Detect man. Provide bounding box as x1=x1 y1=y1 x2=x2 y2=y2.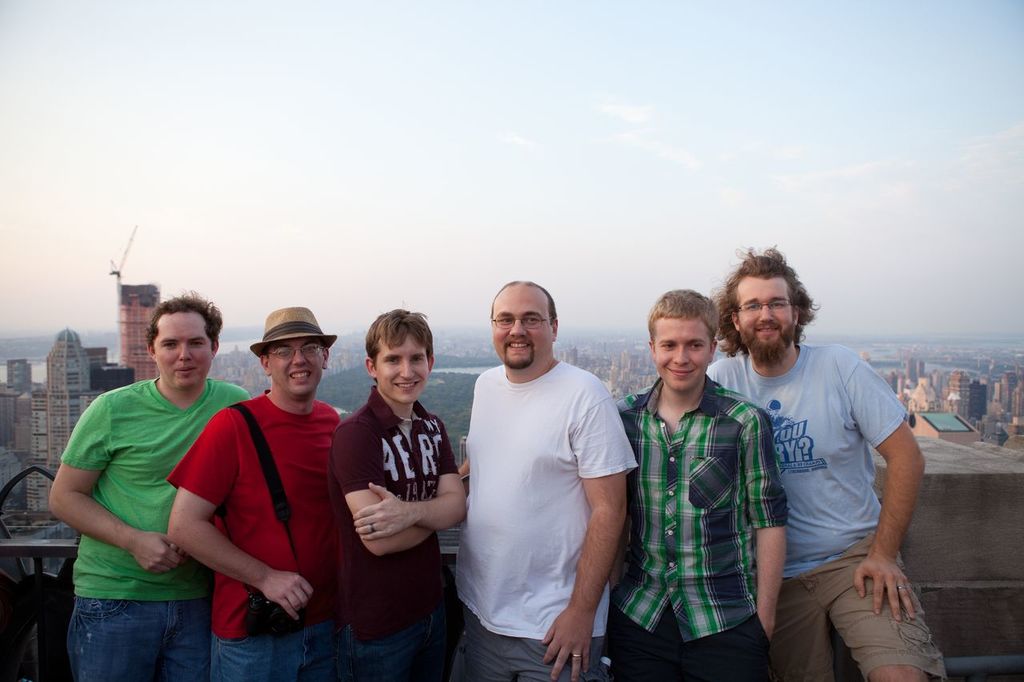
x1=455 y1=277 x2=641 y2=681.
